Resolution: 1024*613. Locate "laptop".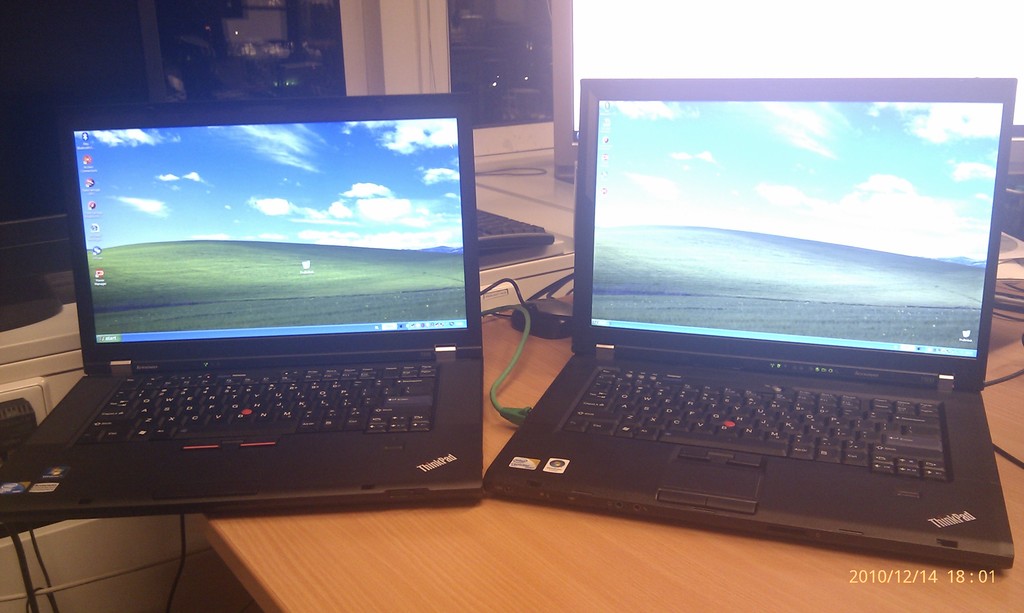
[x1=501, y1=49, x2=1012, y2=580].
